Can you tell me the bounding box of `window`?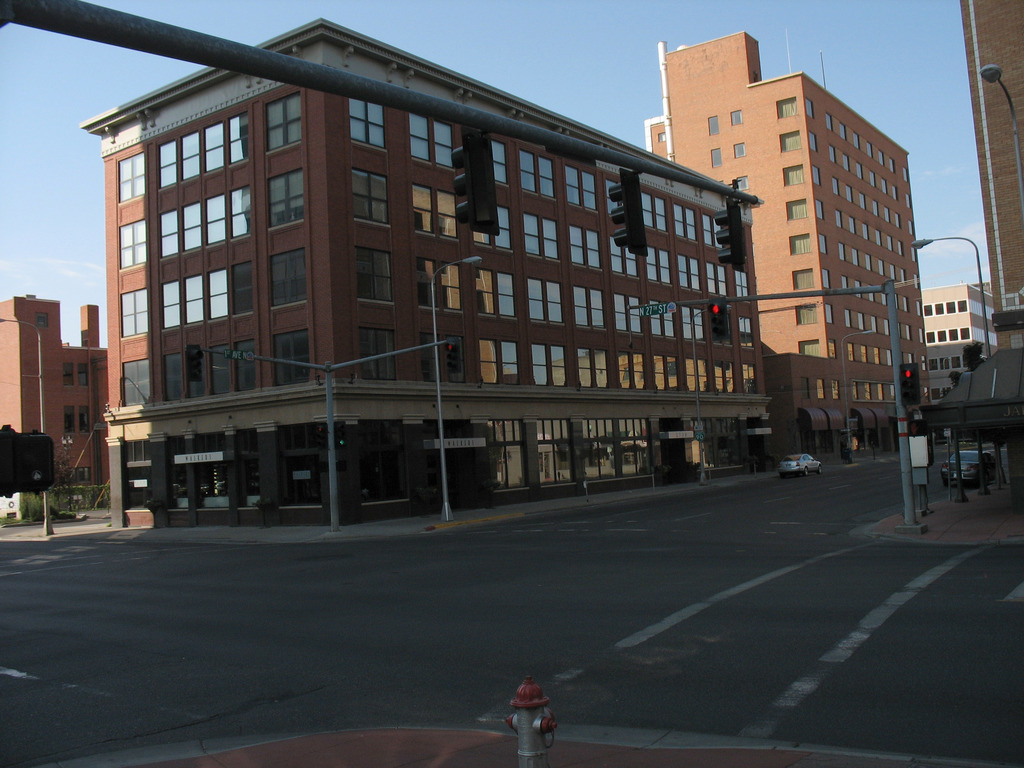
850:383:858:399.
